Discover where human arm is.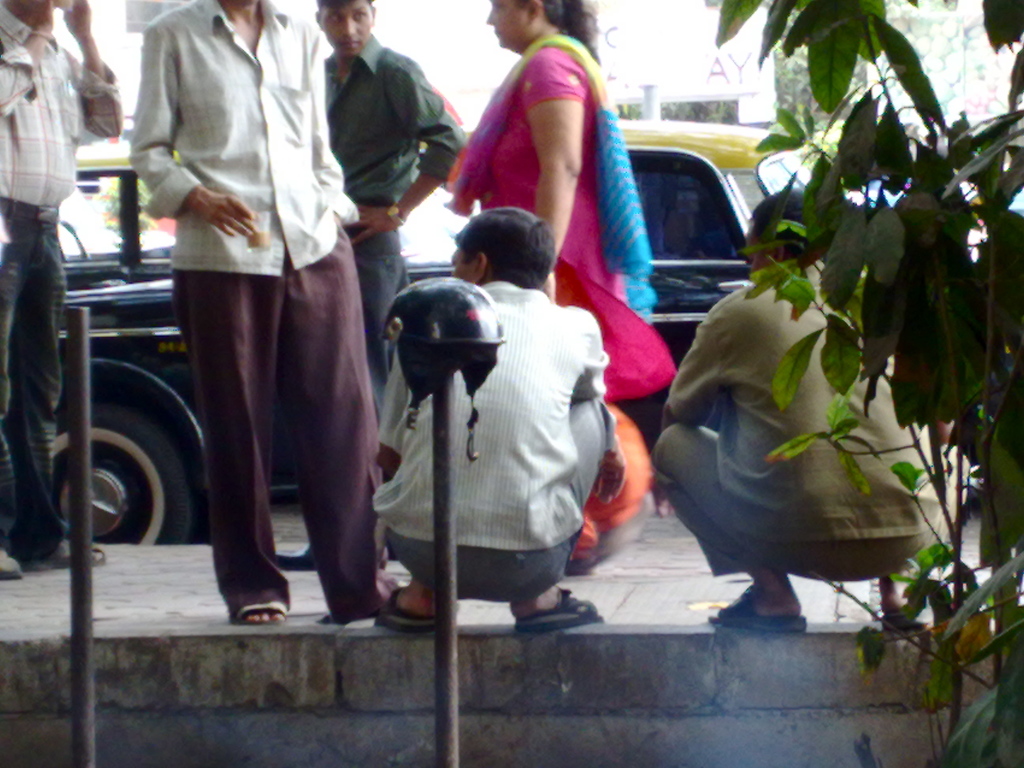
Discovered at Rect(943, 415, 953, 447).
